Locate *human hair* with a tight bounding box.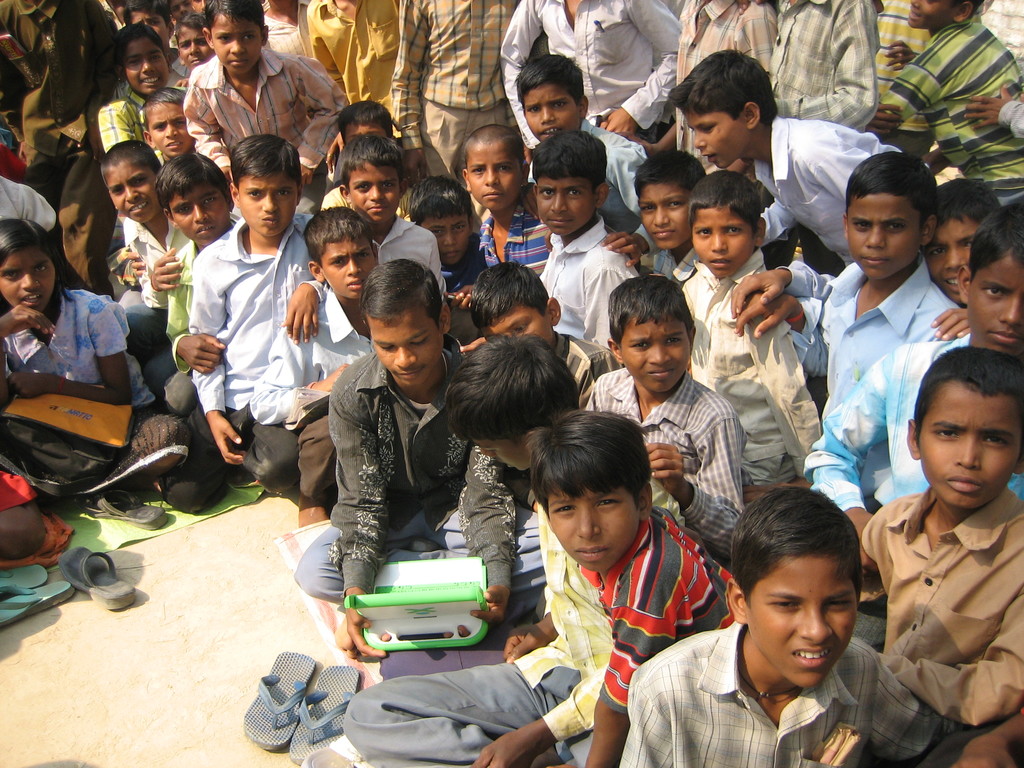
locate(469, 263, 550, 339).
